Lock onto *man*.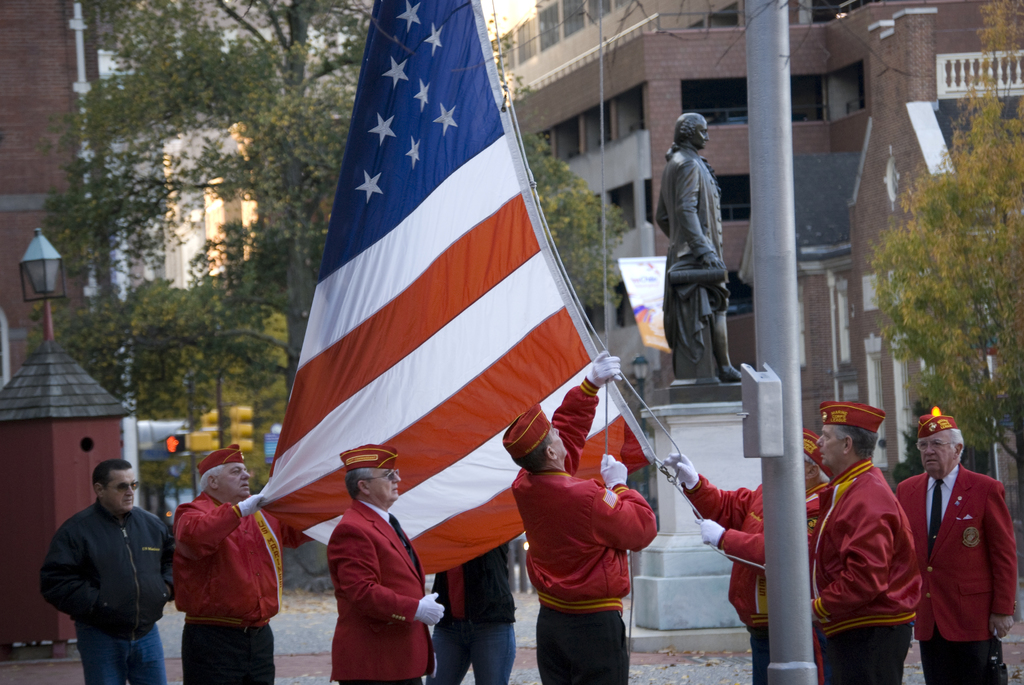
Locked: [802,399,923,684].
